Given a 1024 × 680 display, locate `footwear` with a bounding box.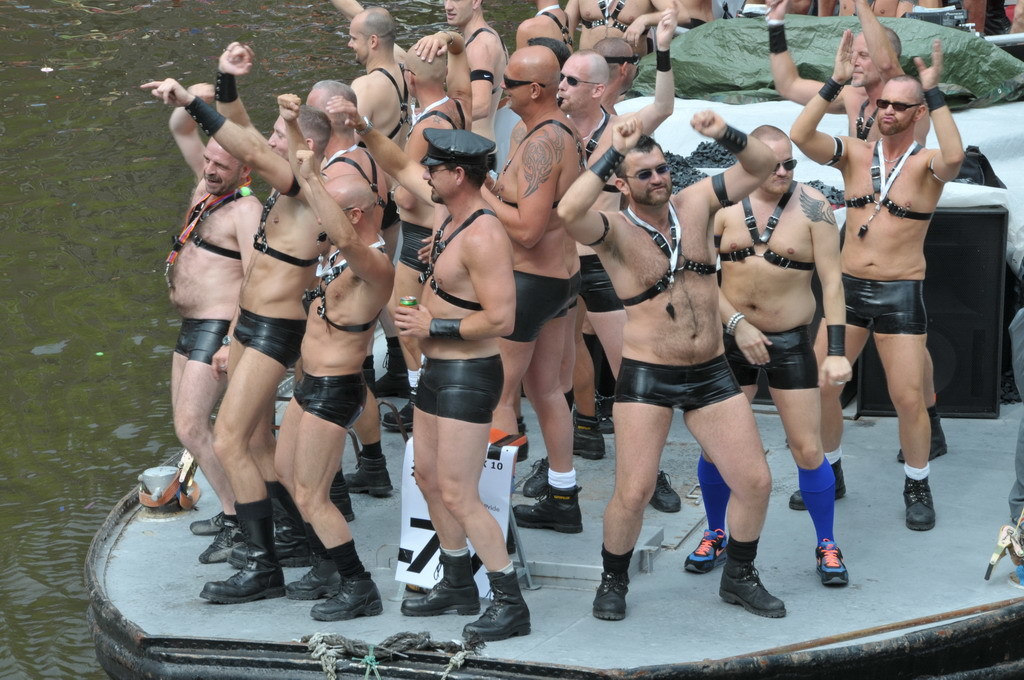
Located: left=593, top=547, right=635, bottom=621.
